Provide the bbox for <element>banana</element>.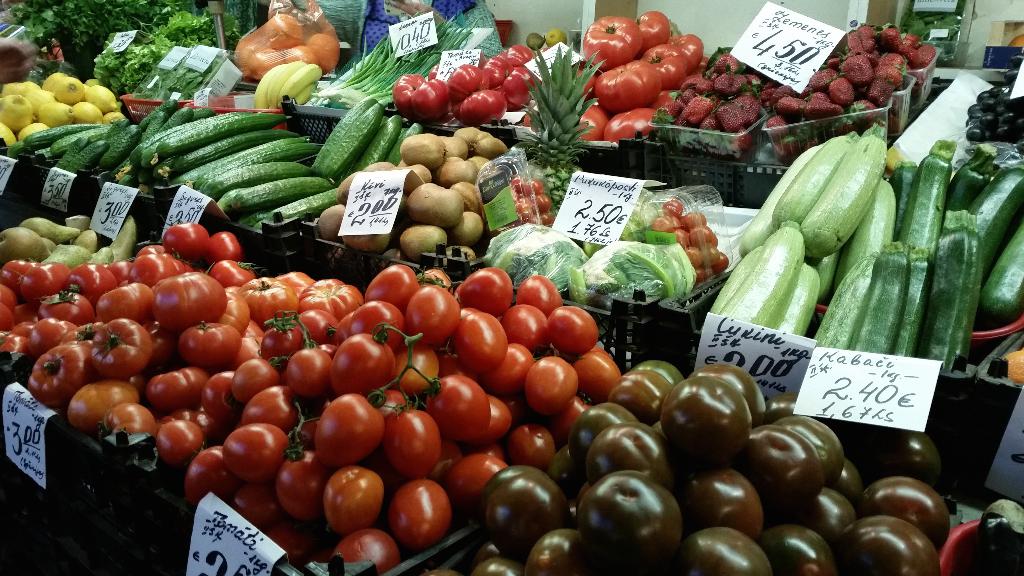
box=[256, 65, 296, 112].
